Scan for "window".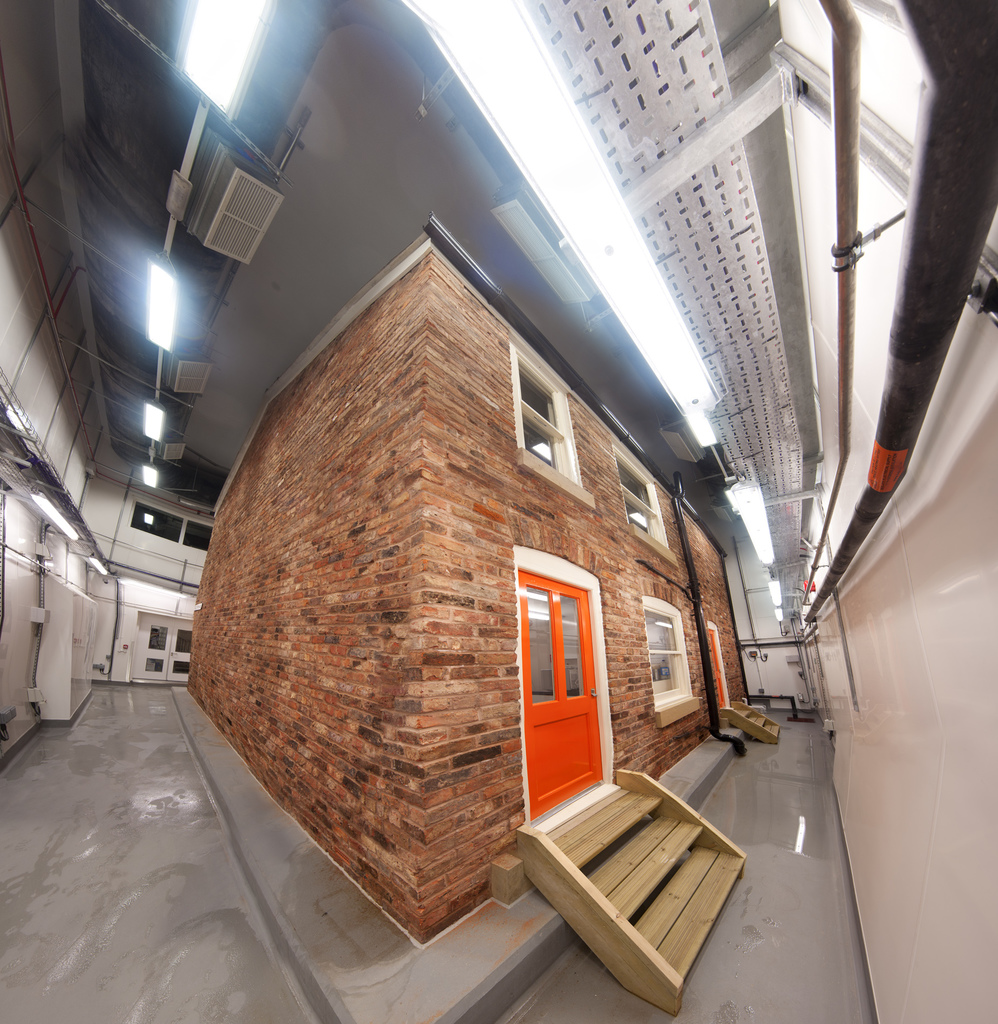
Scan result: select_region(506, 339, 601, 513).
